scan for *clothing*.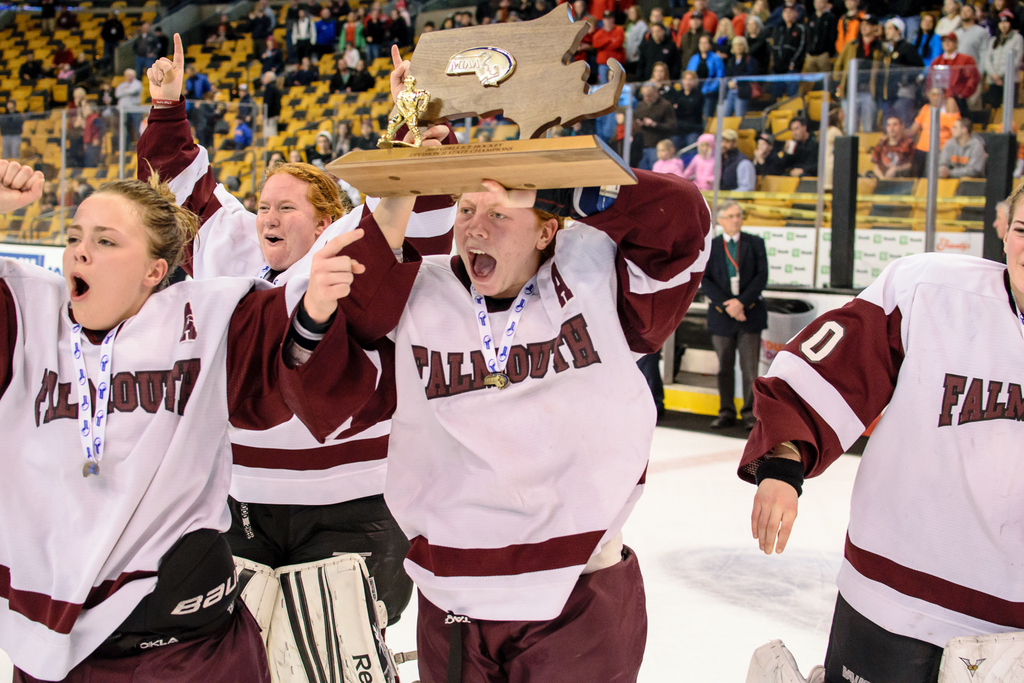
Scan result: 701 229 766 416.
